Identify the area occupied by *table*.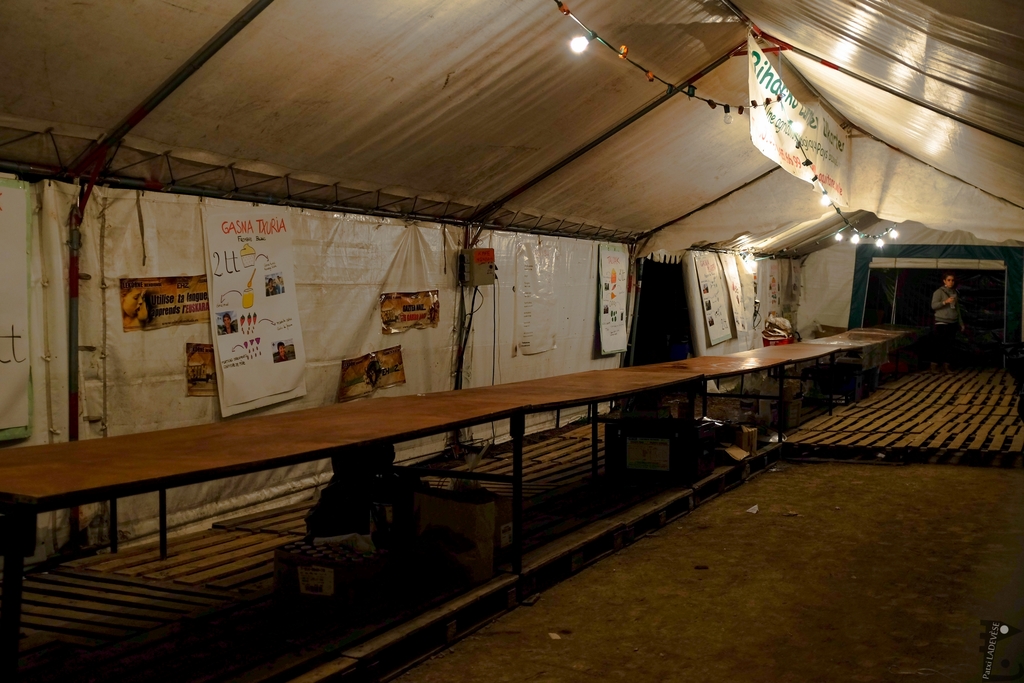
Area: box=[0, 387, 523, 682].
